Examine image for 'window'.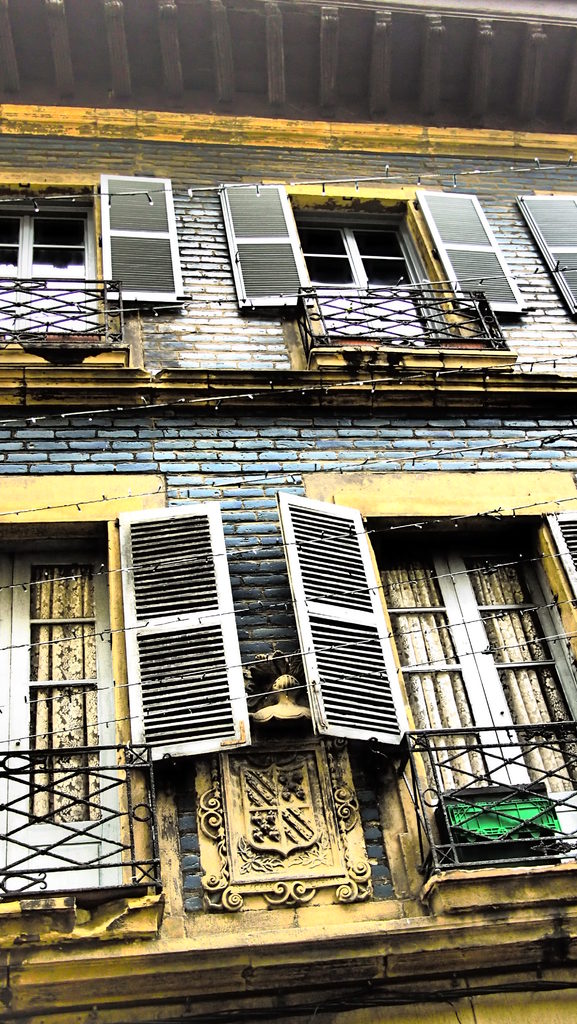
Examination result: 225/180/530/308.
